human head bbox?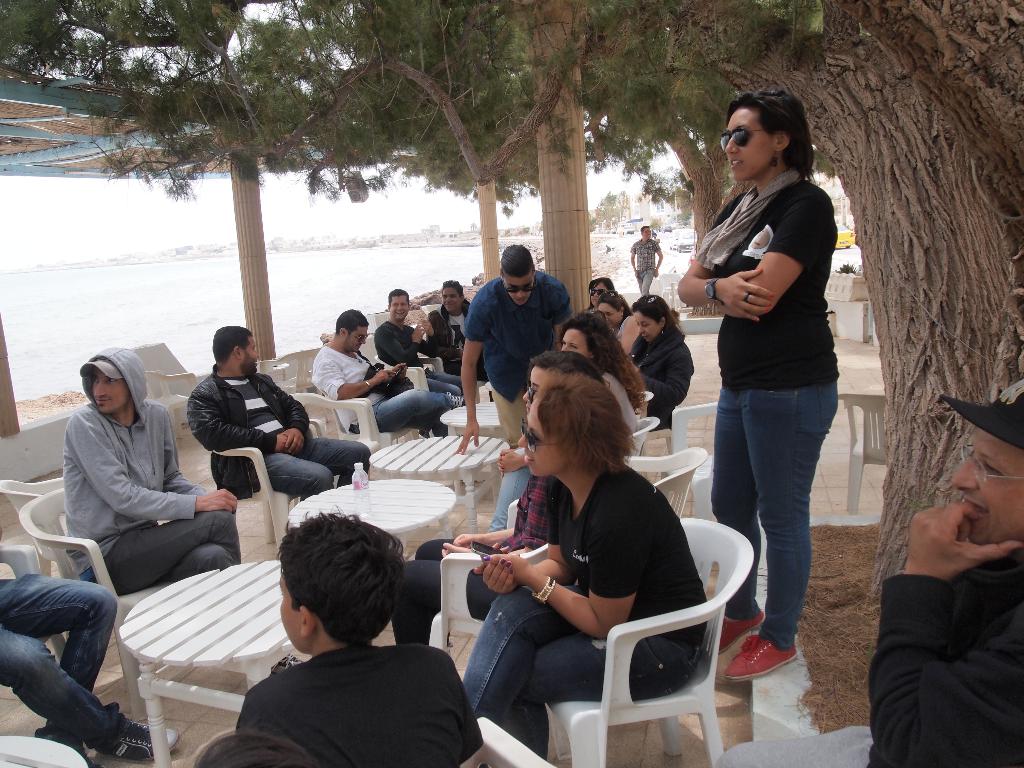
<bbox>628, 294, 672, 344</bbox>
